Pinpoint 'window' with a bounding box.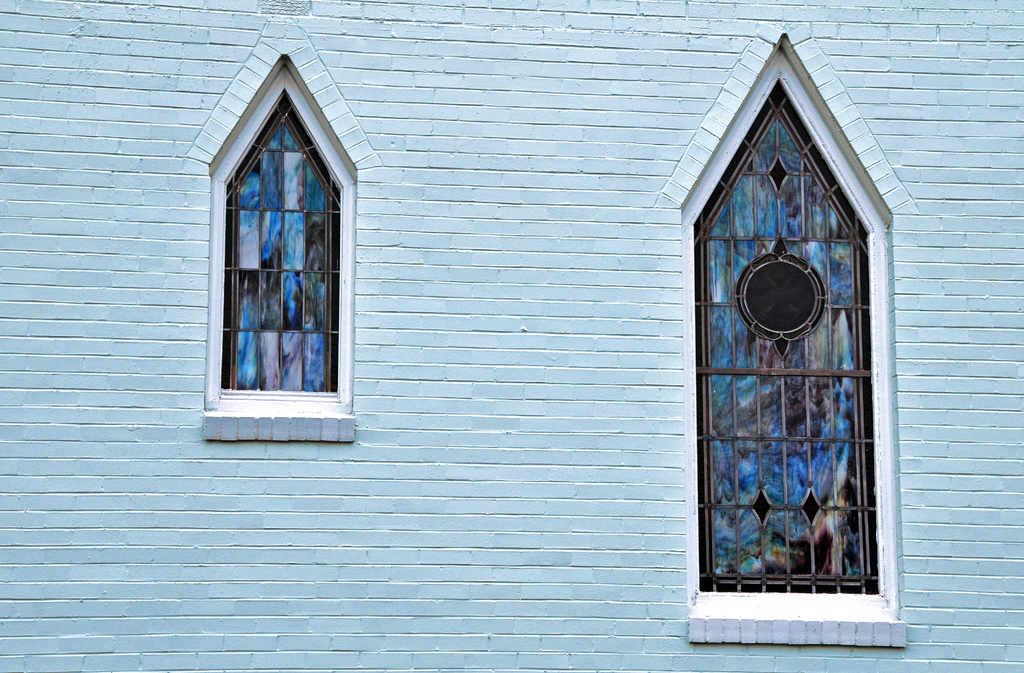
[left=698, top=76, right=870, bottom=600].
